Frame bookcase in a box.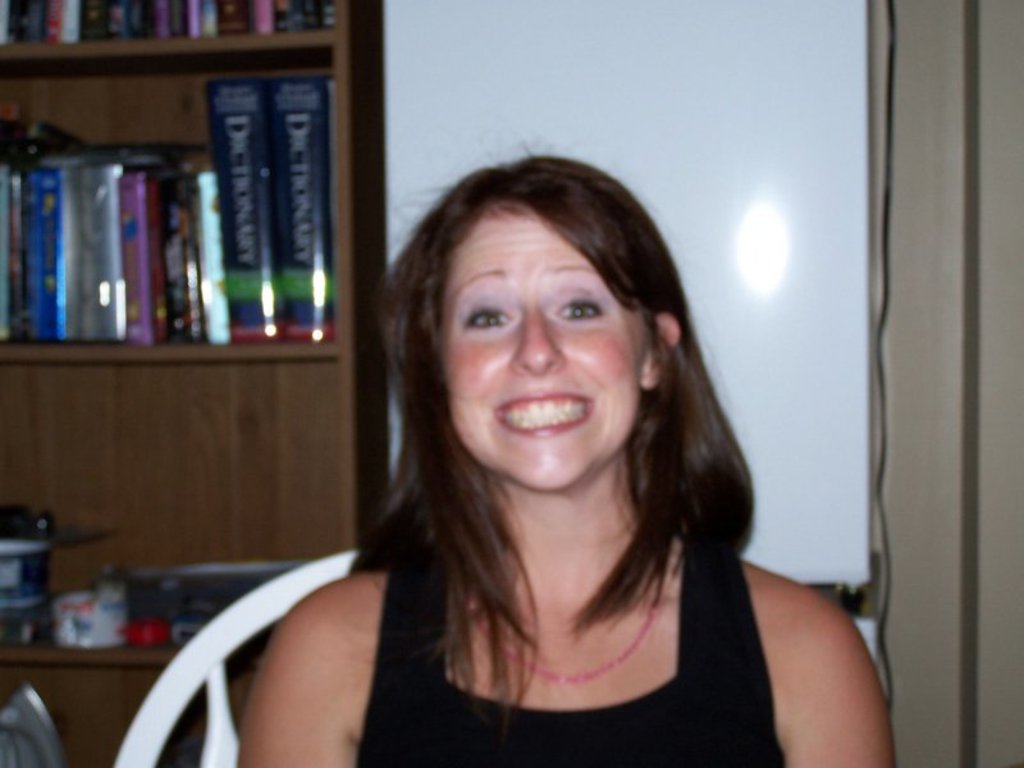
[left=0, top=0, right=383, bottom=767].
